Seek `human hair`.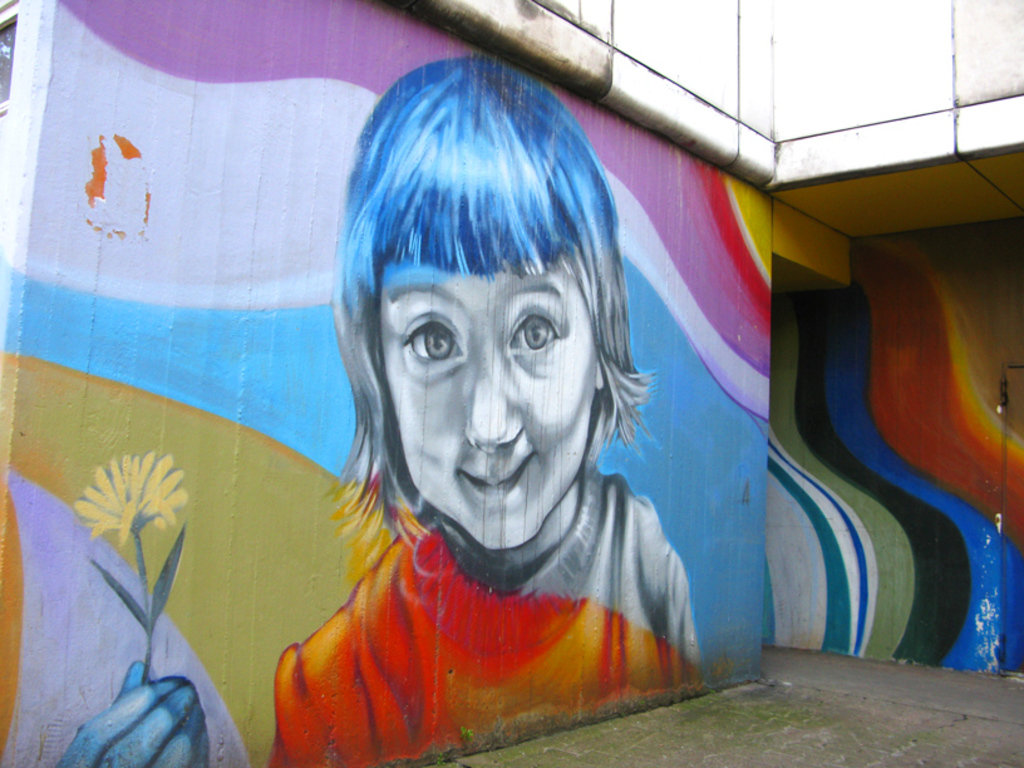
[329, 30, 635, 565].
